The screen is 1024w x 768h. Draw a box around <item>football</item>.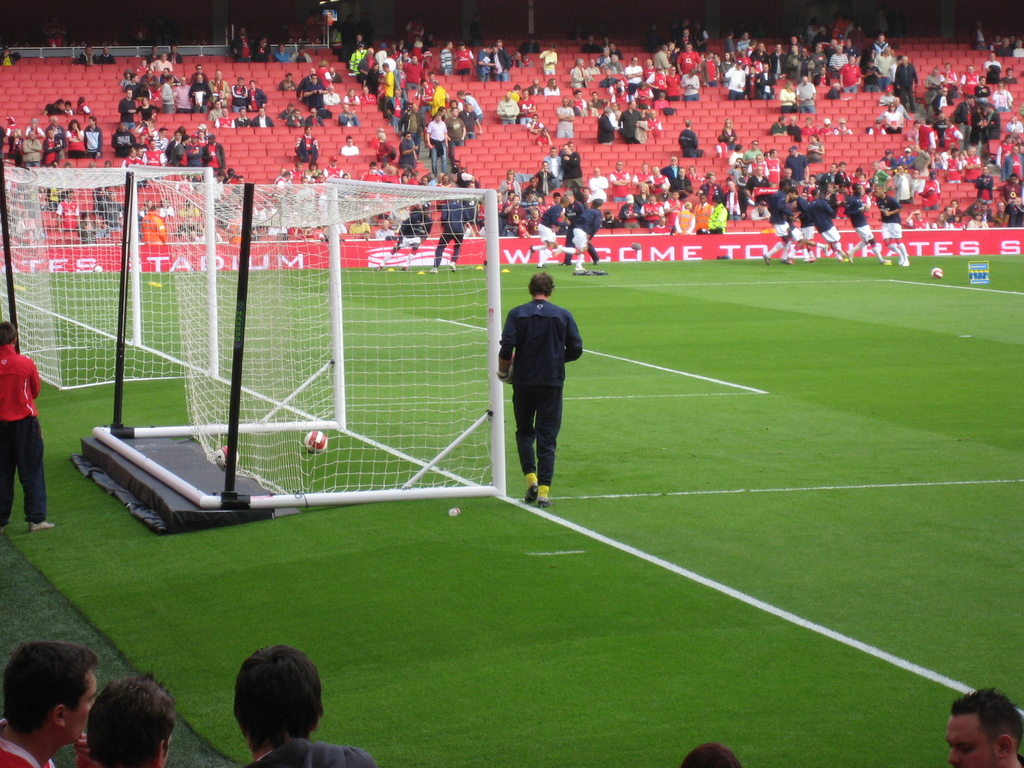
region(303, 429, 327, 451).
